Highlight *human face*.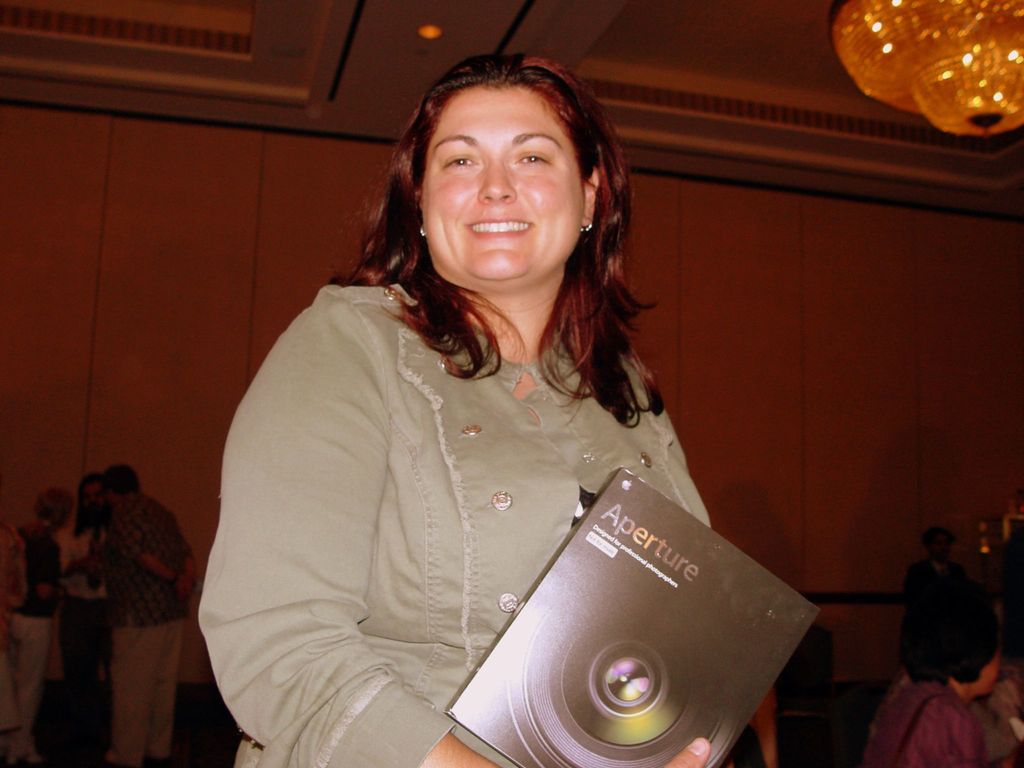
Highlighted region: (970, 648, 996, 700).
